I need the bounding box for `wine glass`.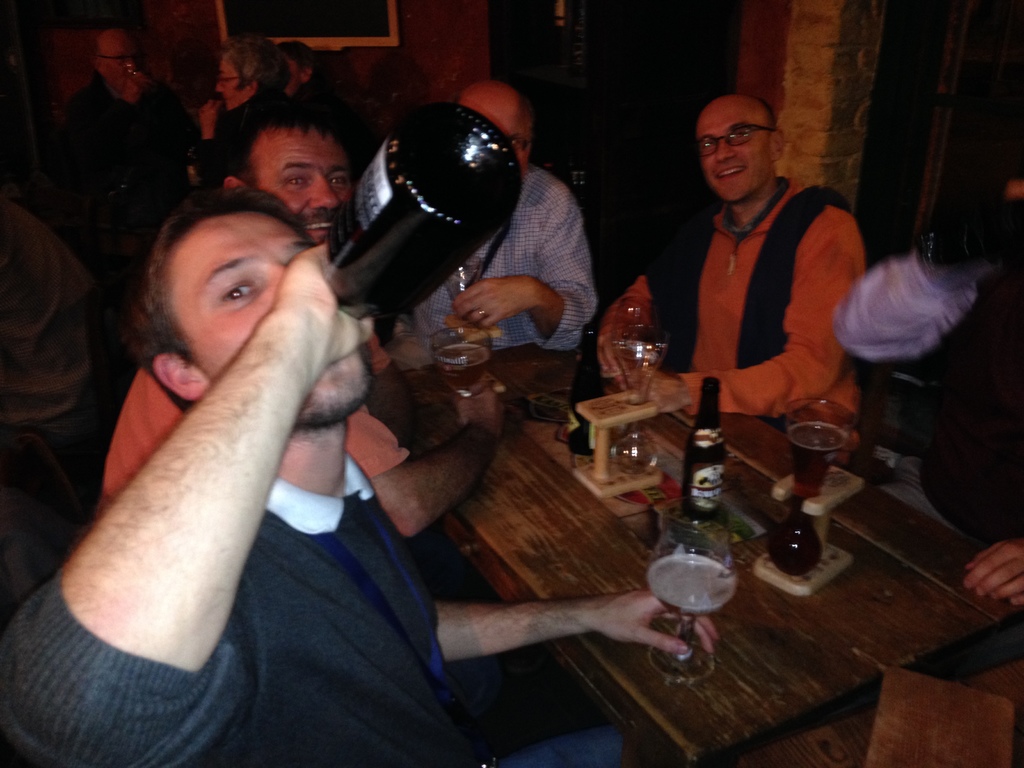
Here it is: [left=643, top=495, right=738, bottom=684].
